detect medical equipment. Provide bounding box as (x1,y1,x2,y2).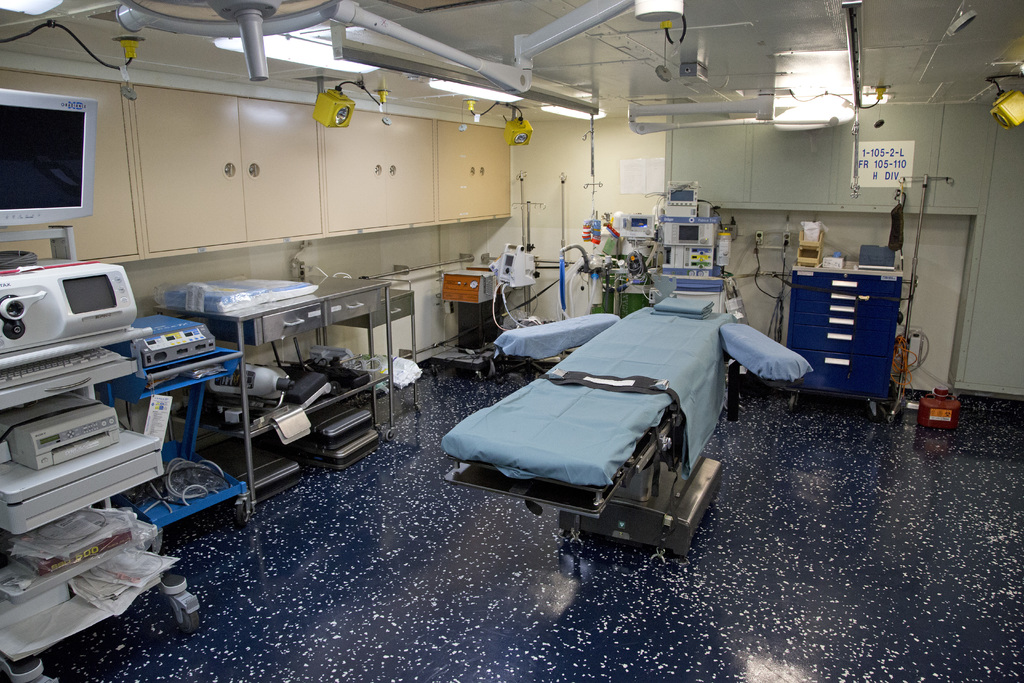
(651,177,731,318).
